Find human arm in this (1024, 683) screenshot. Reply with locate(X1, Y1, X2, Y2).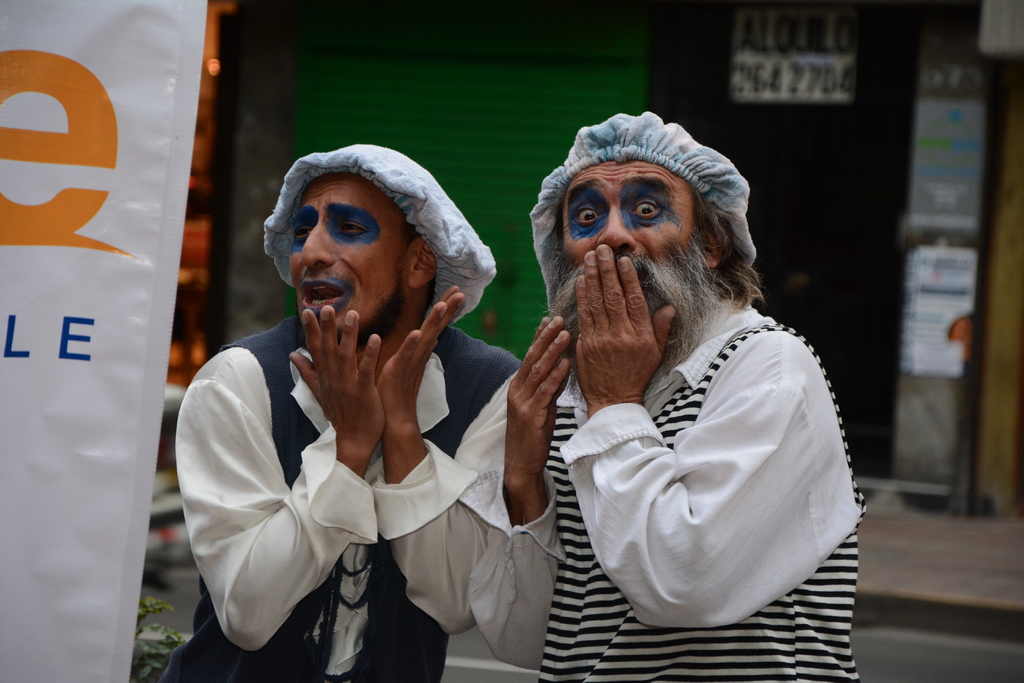
locate(168, 297, 391, 652).
